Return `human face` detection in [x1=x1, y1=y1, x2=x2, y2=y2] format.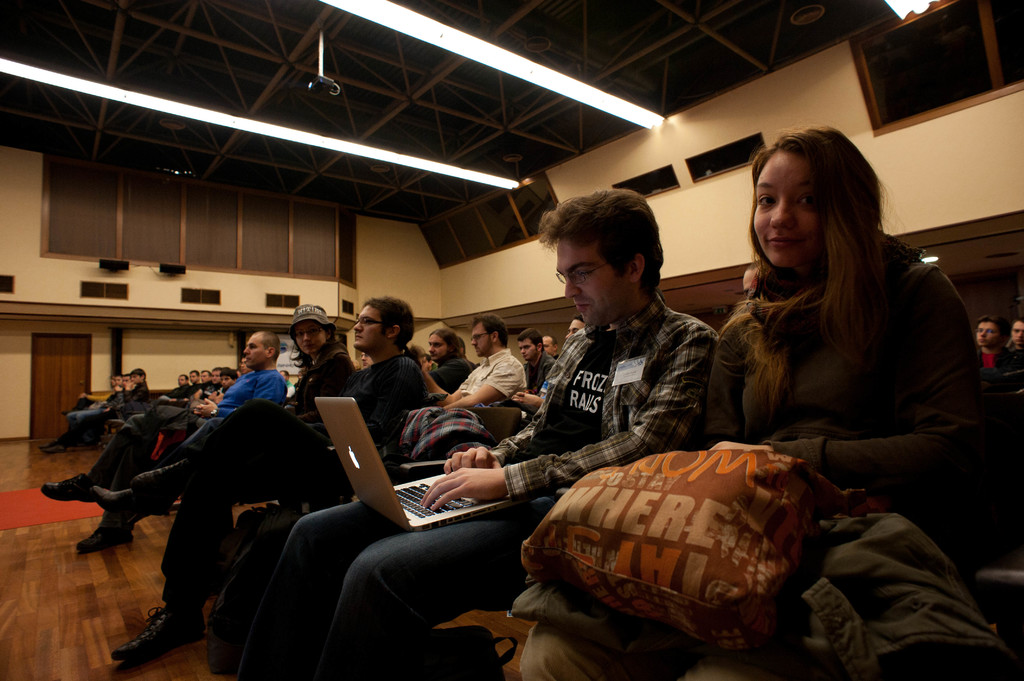
[x1=428, y1=333, x2=447, y2=362].
